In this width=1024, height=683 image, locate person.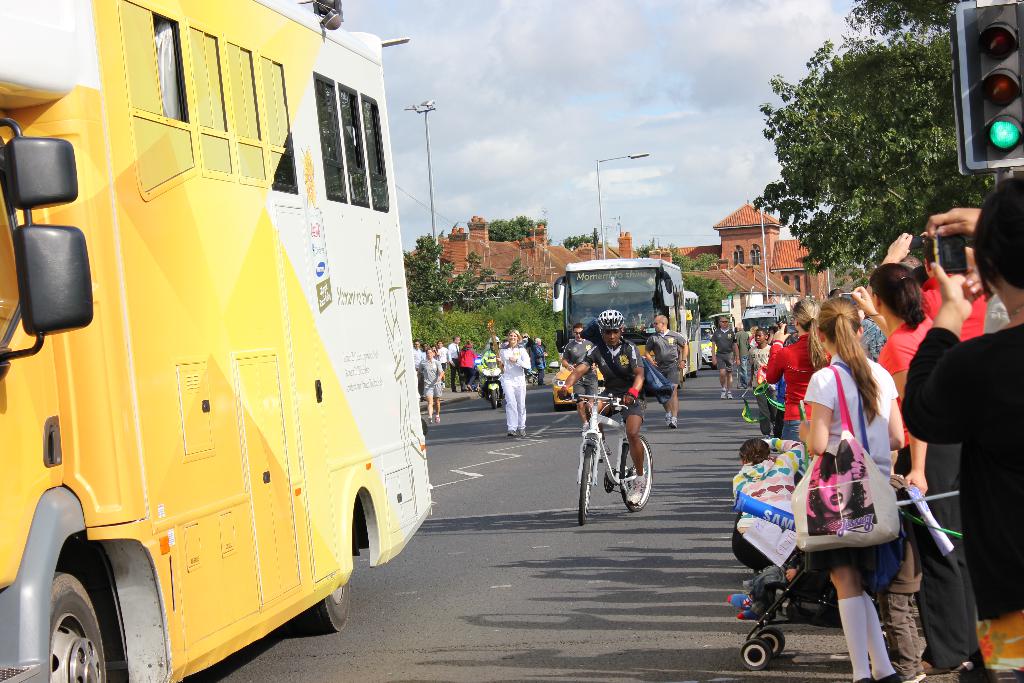
Bounding box: <region>454, 338, 477, 390</region>.
